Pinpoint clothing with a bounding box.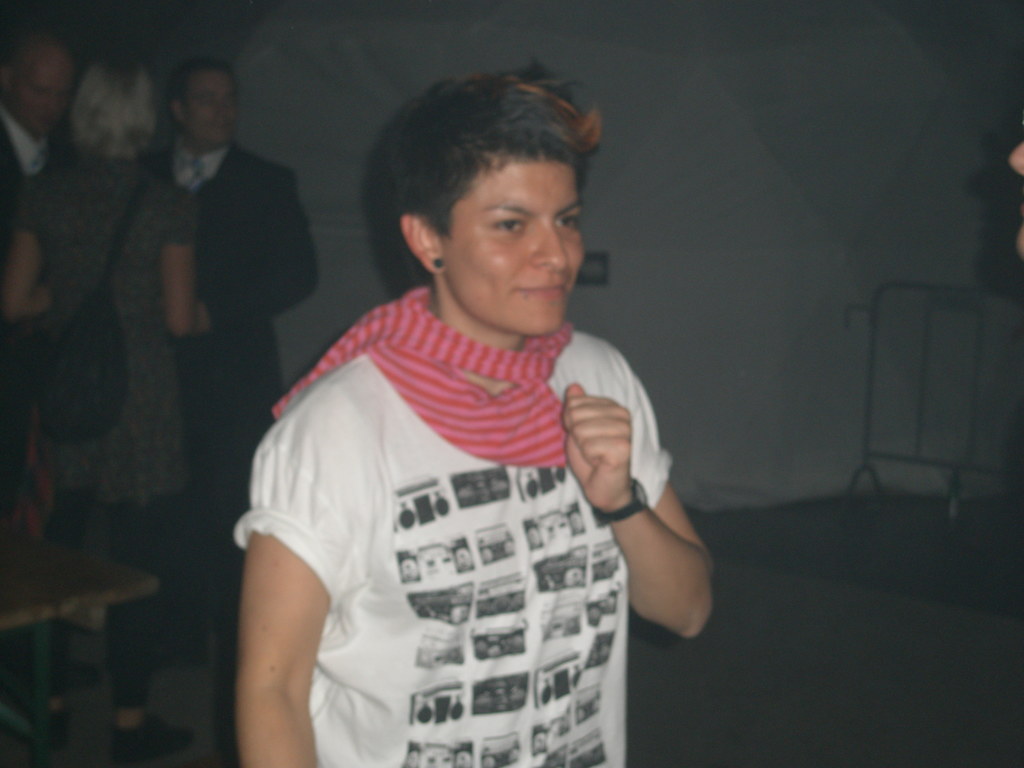
3:154:196:701.
